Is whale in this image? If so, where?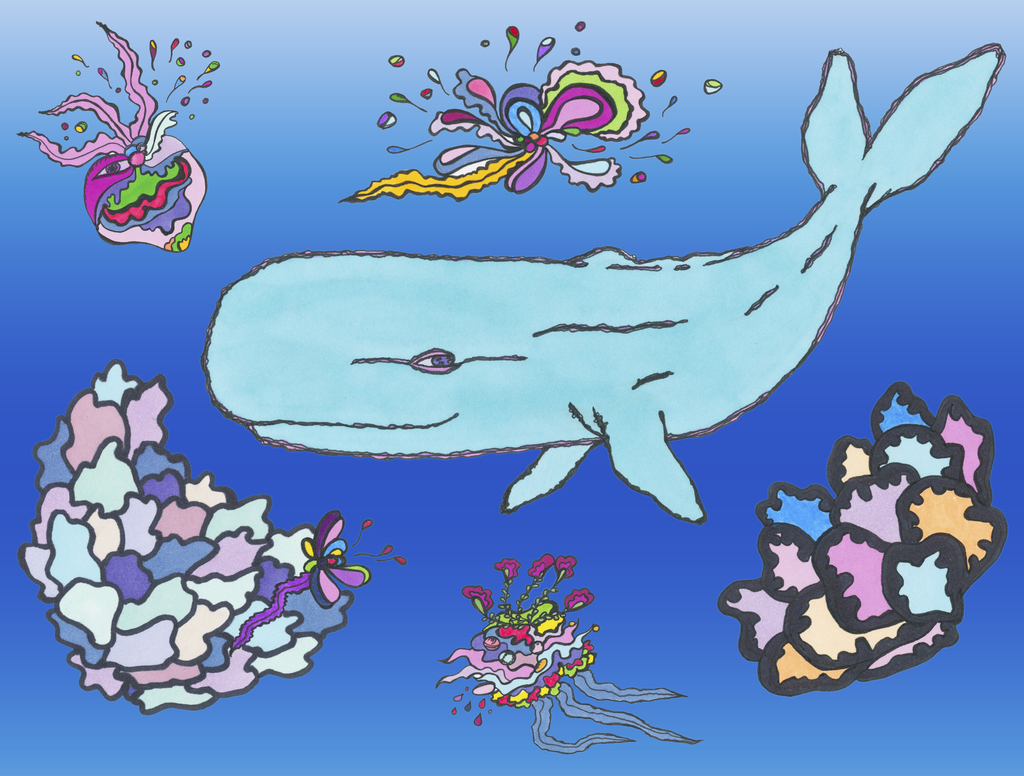
Yes, at crop(195, 42, 1004, 521).
